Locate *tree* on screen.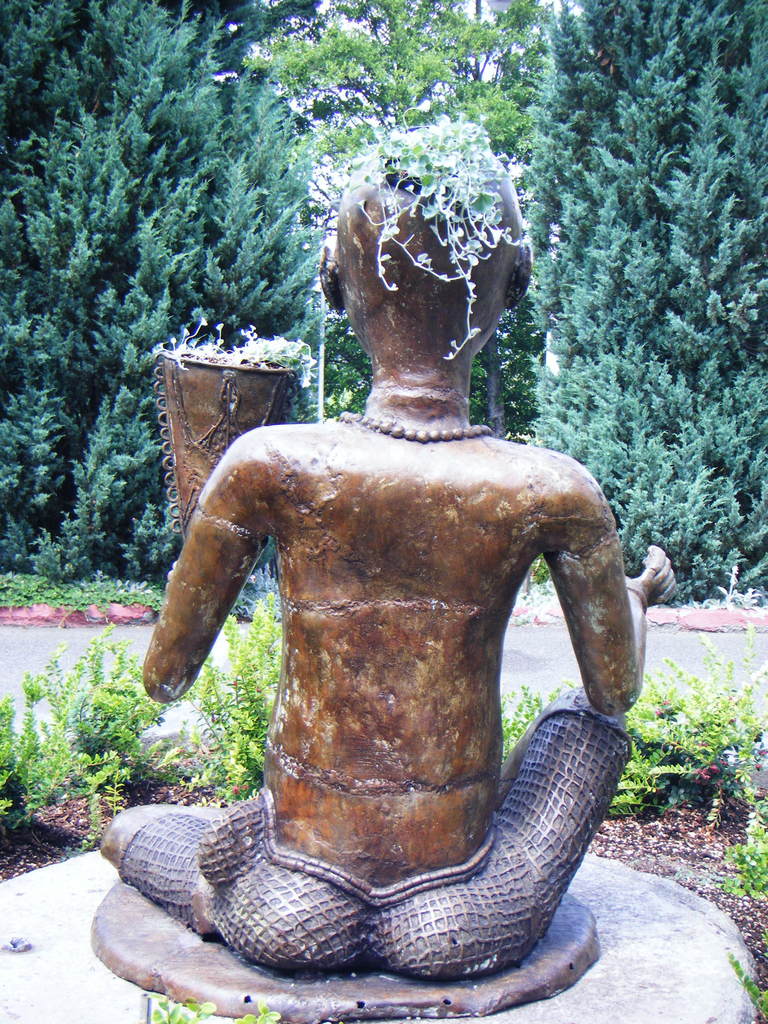
On screen at rect(518, 0, 763, 600).
